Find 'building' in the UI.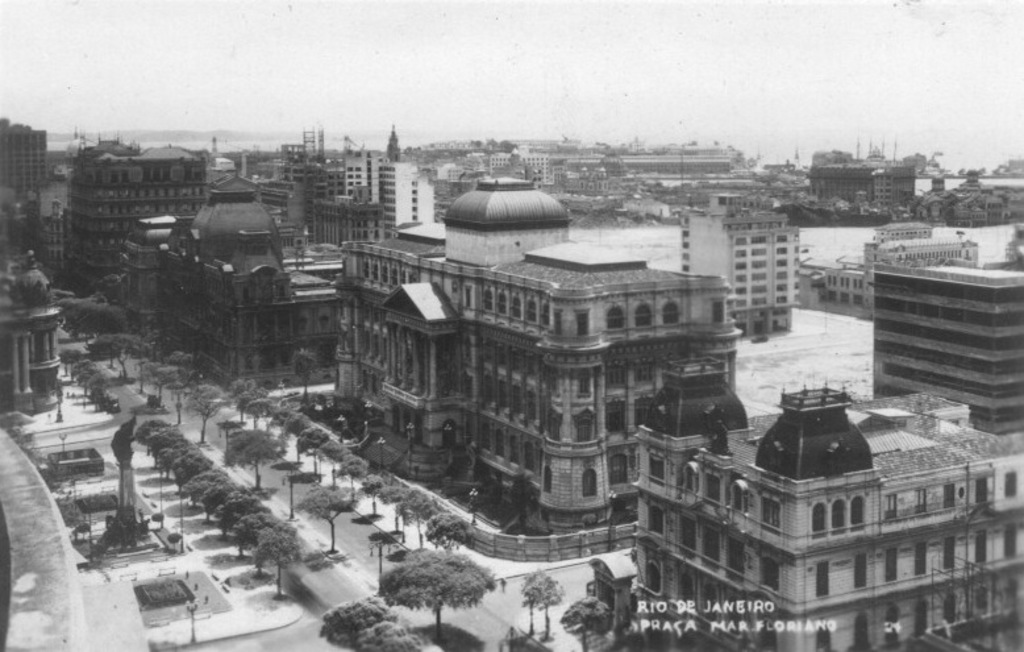
UI element at [871,257,1023,433].
